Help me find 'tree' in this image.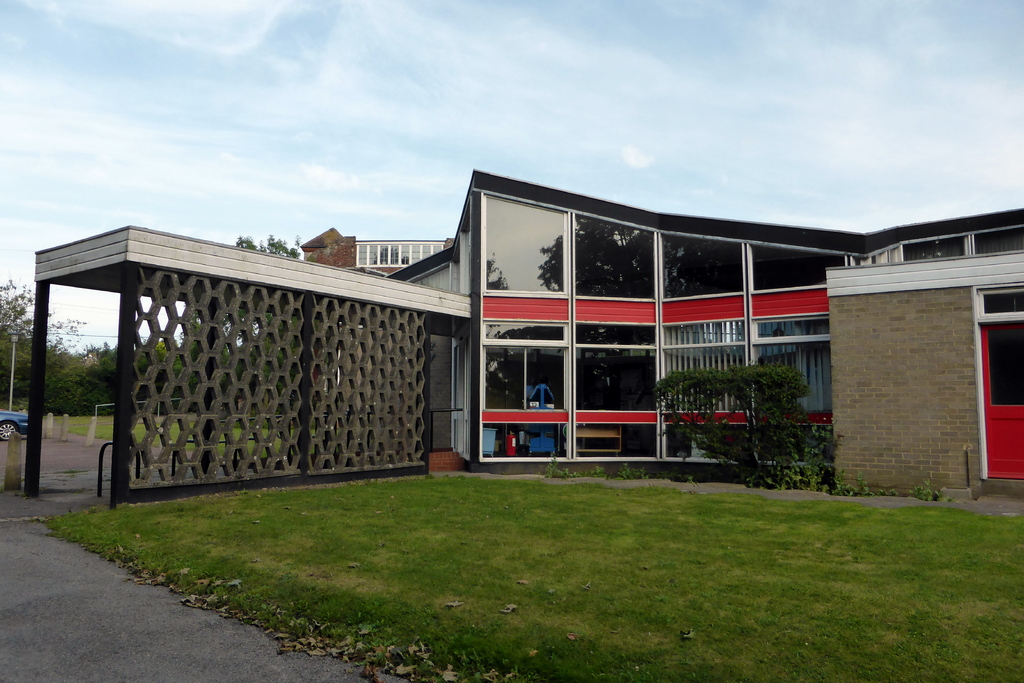
Found it: locate(653, 363, 806, 484).
